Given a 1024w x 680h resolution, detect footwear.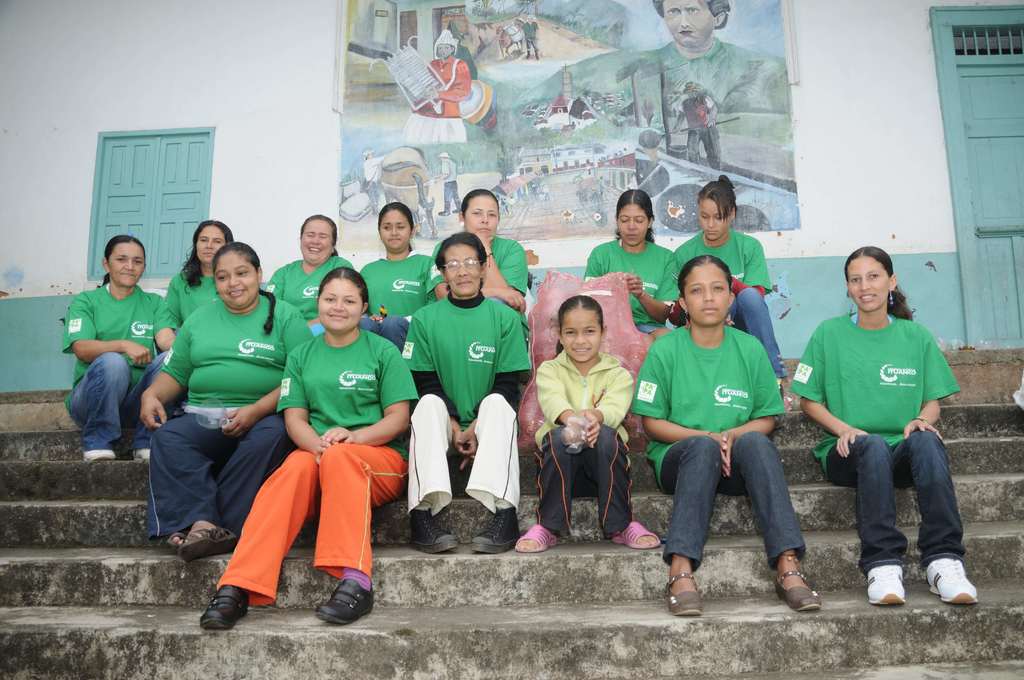
612, 517, 659, 549.
